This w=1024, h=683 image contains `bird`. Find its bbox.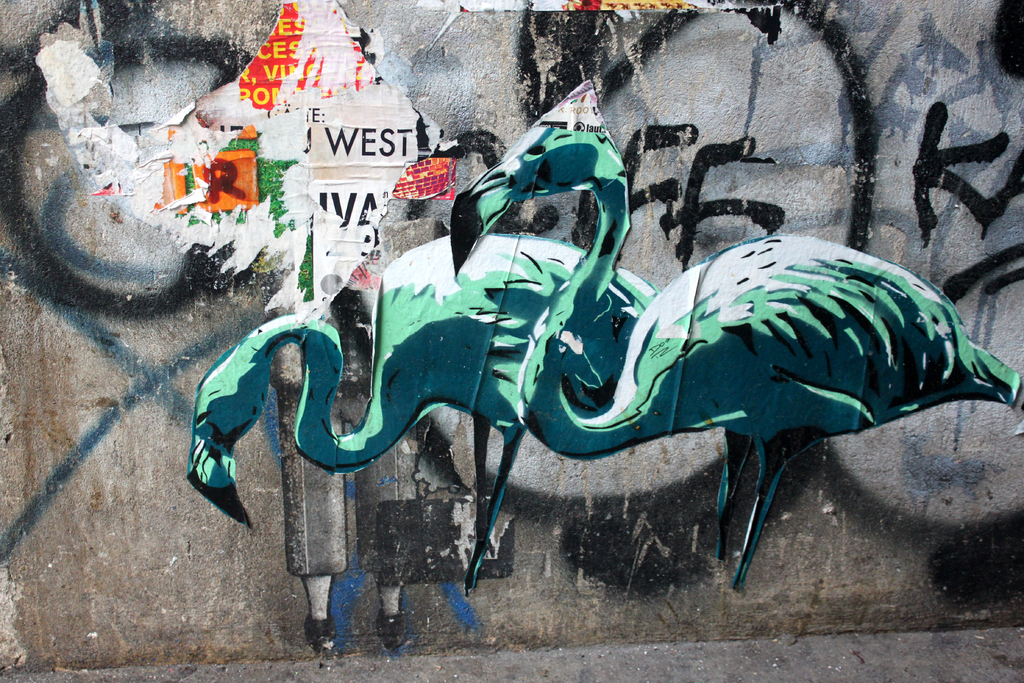
l=186, t=227, r=666, b=598.
